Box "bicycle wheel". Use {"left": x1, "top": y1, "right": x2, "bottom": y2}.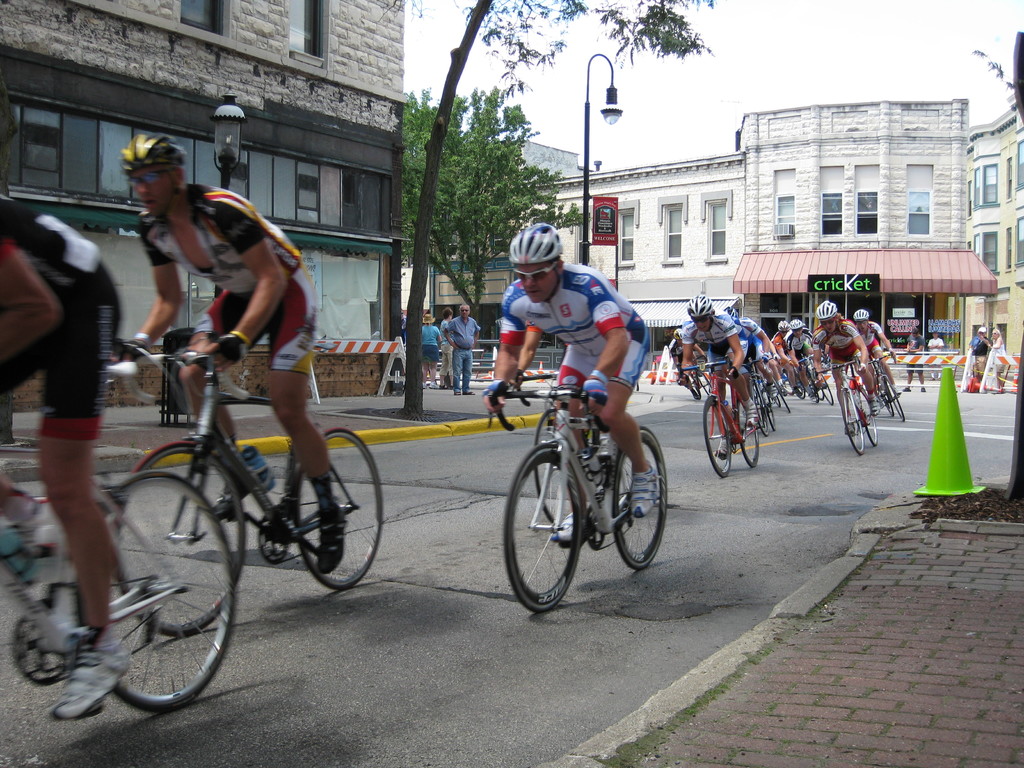
{"left": 748, "top": 381, "right": 772, "bottom": 435}.
